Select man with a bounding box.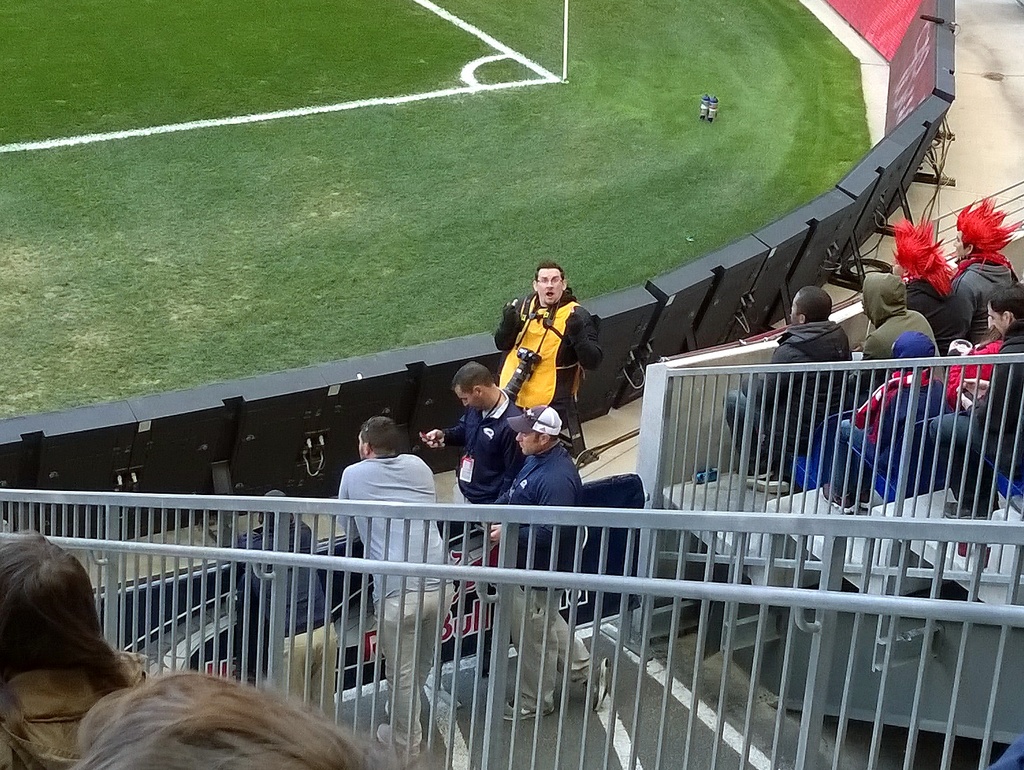
l=929, t=282, r=1023, b=520.
